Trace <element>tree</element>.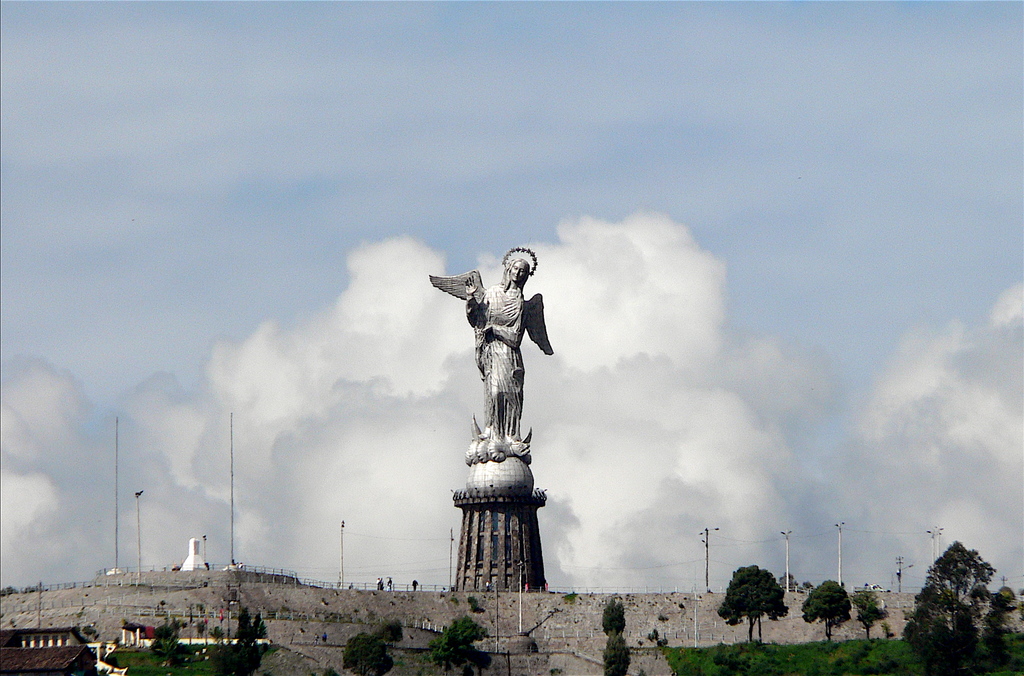
Traced to (799, 576, 855, 647).
